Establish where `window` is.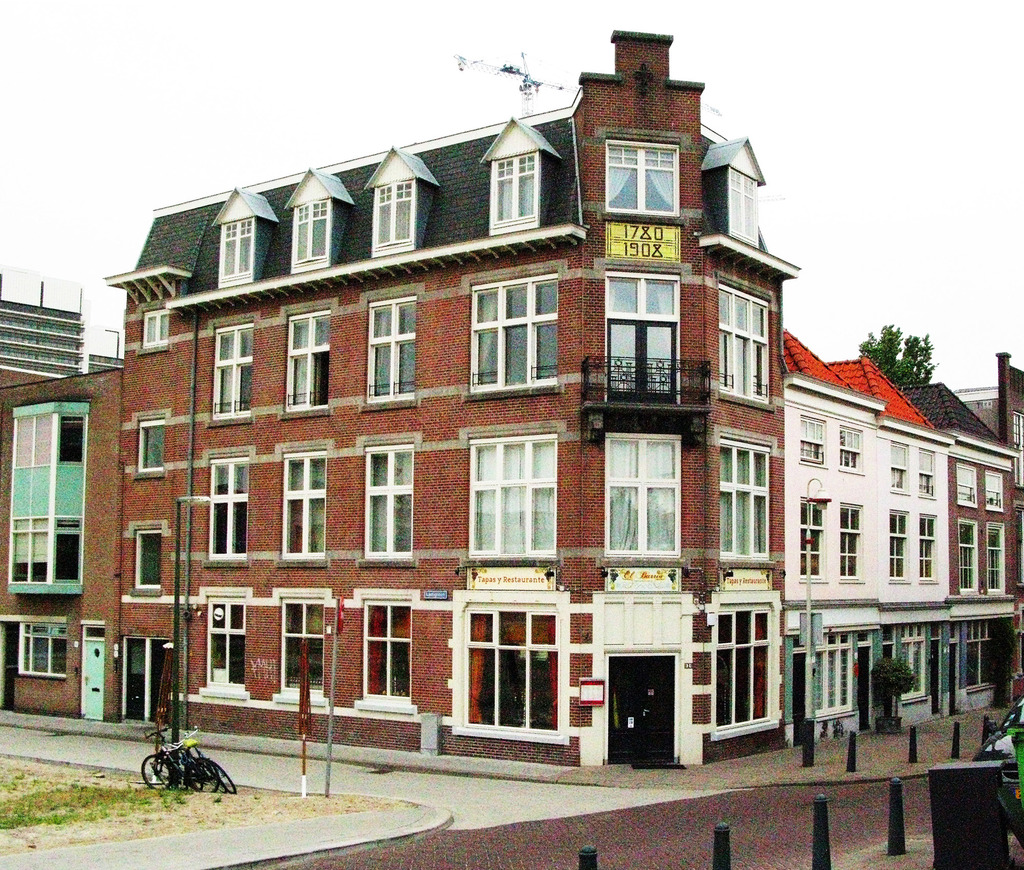
Established at x1=988 y1=515 x2=1009 y2=593.
